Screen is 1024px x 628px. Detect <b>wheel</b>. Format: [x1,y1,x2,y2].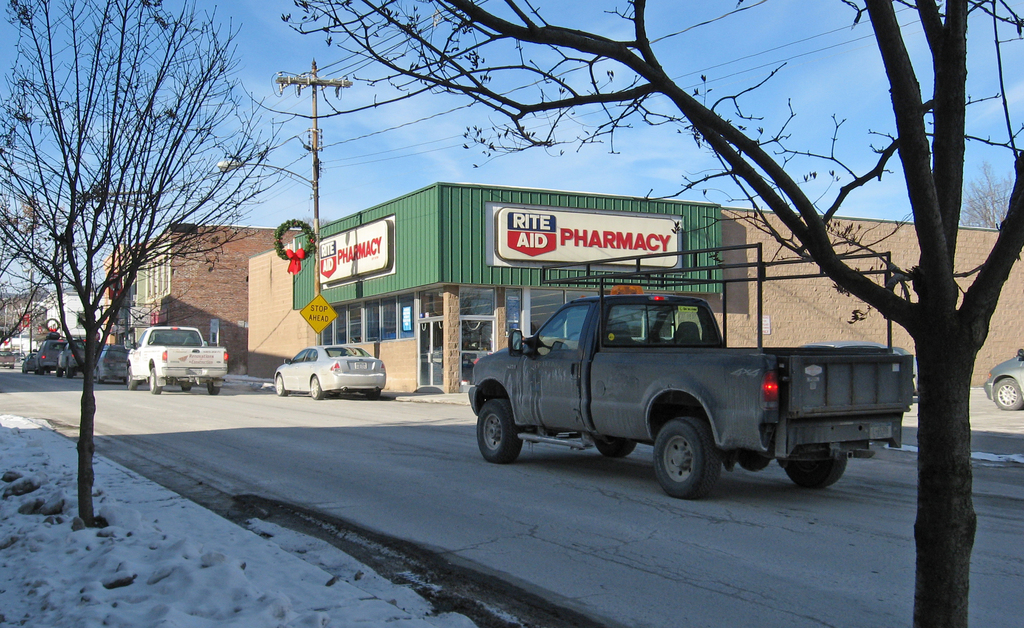
[991,376,1023,407].
